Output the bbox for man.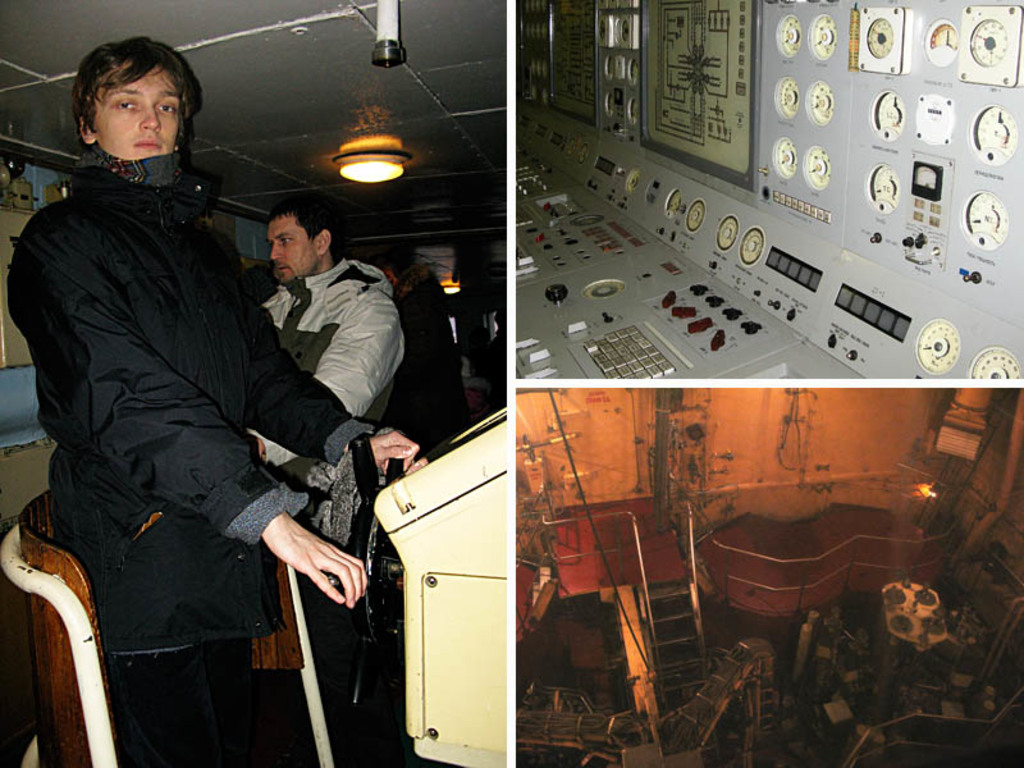
257 204 403 466.
